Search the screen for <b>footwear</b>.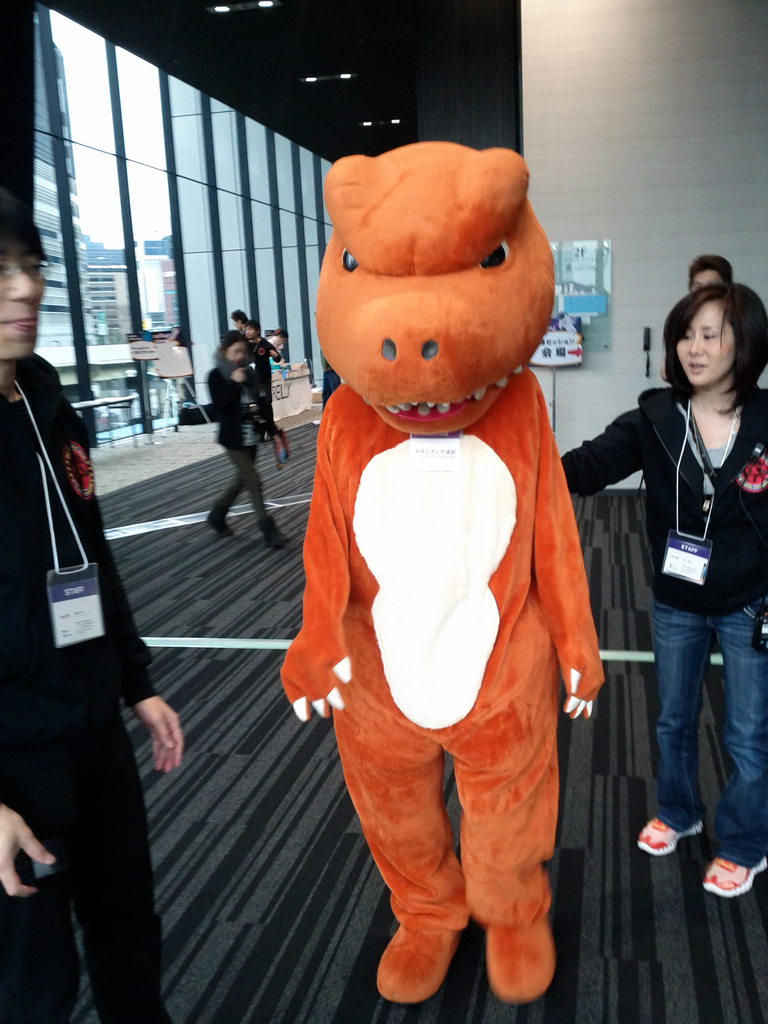
Found at [left=263, top=533, right=282, bottom=547].
